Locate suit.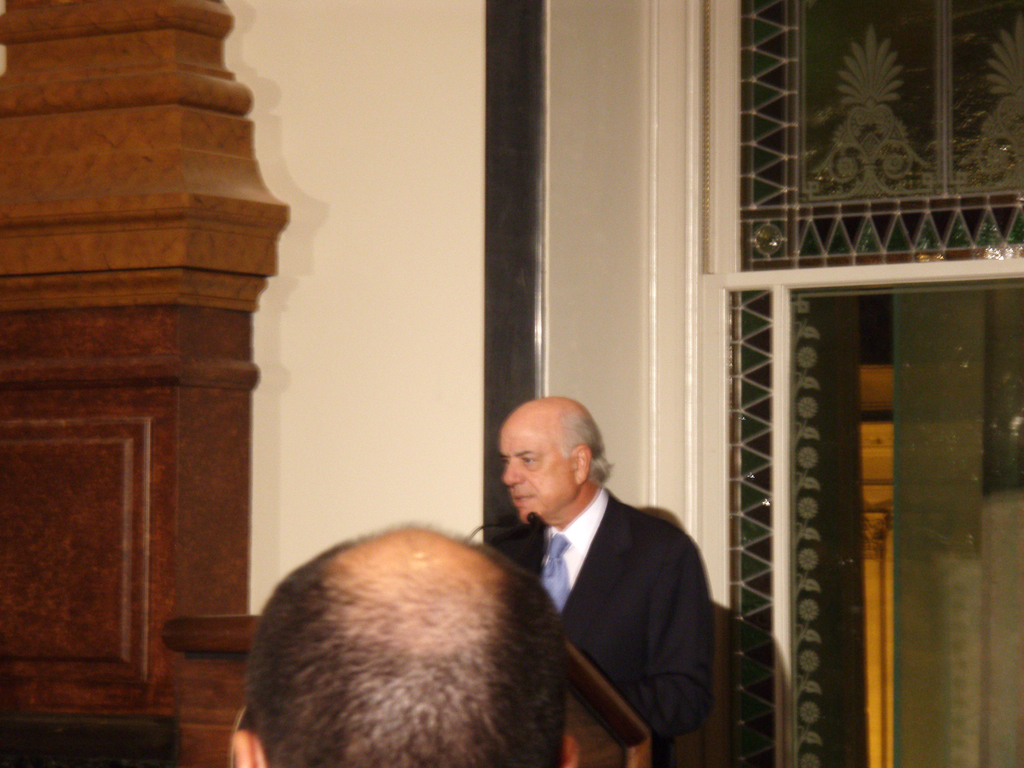
Bounding box: region(461, 465, 717, 724).
